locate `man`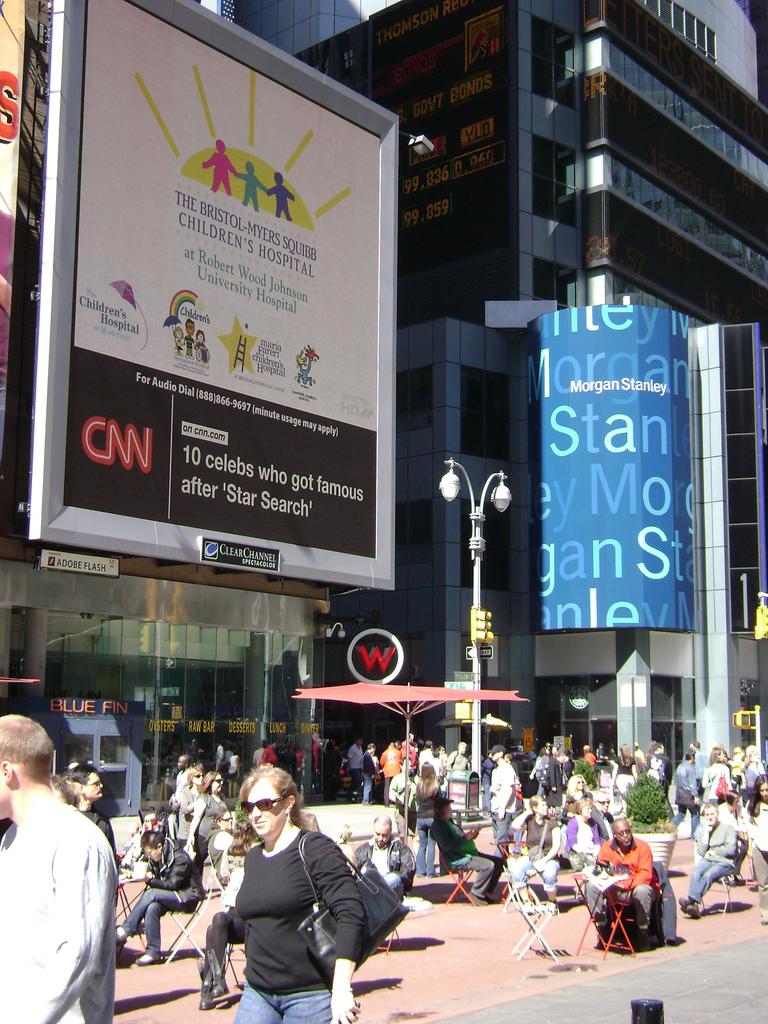
box(347, 737, 368, 796)
